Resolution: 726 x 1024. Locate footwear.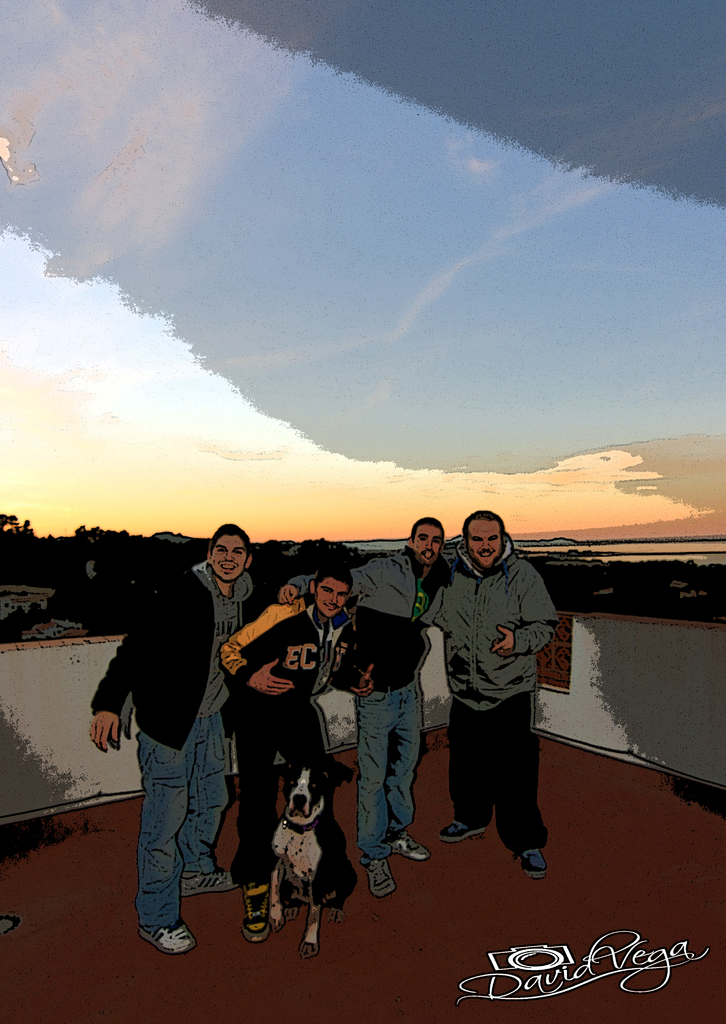
190, 865, 237, 897.
